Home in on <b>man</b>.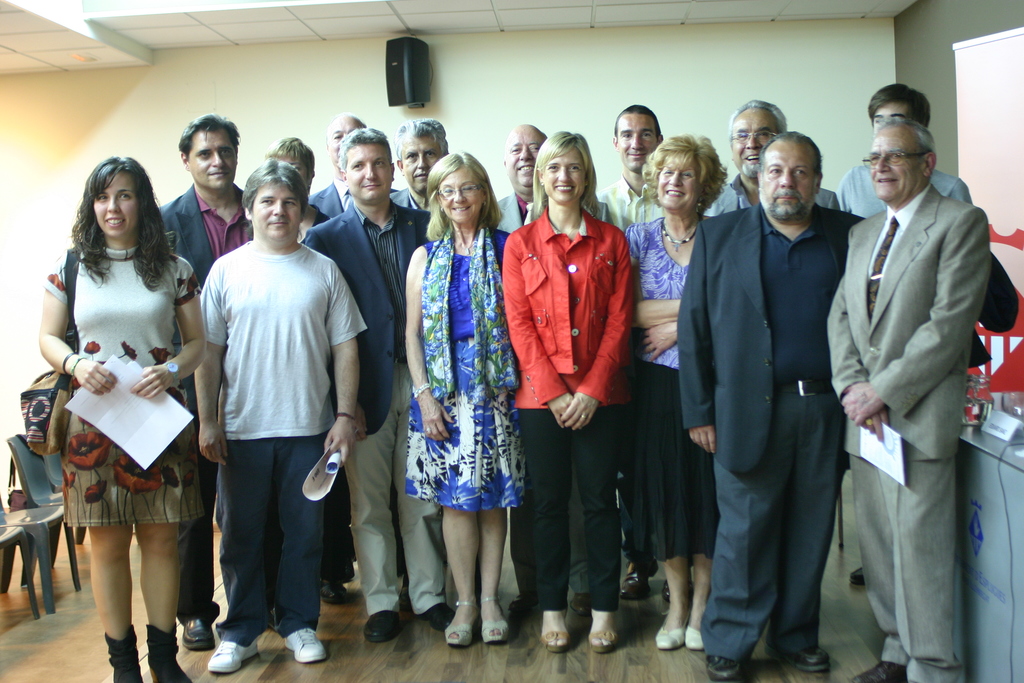
Homed in at [x1=381, y1=115, x2=460, y2=219].
